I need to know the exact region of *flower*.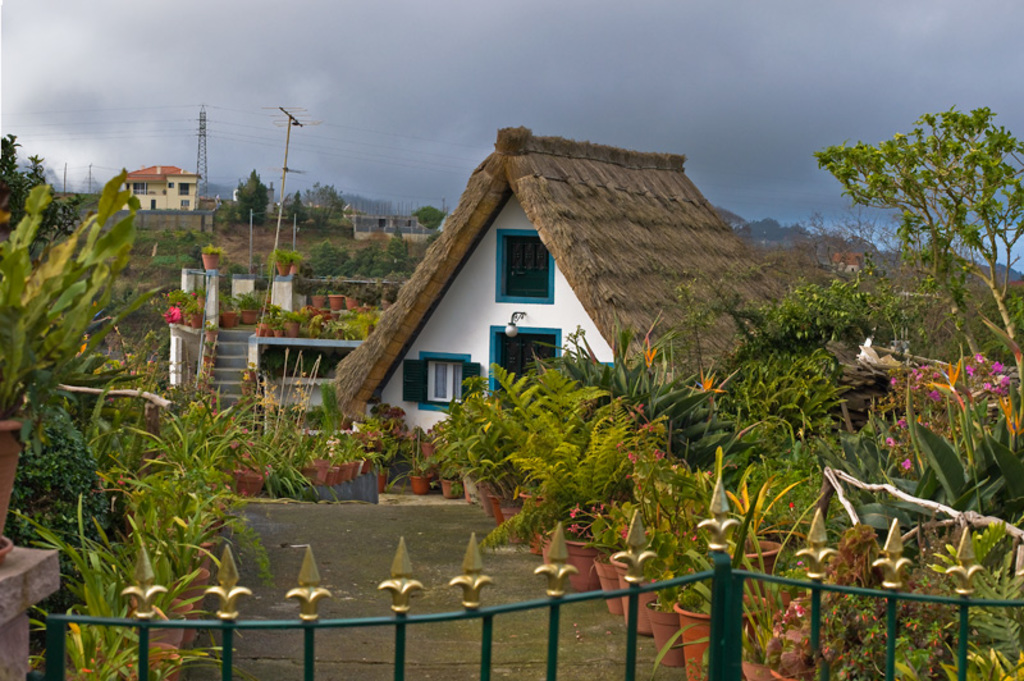
Region: x1=163, y1=305, x2=184, y2=328.
